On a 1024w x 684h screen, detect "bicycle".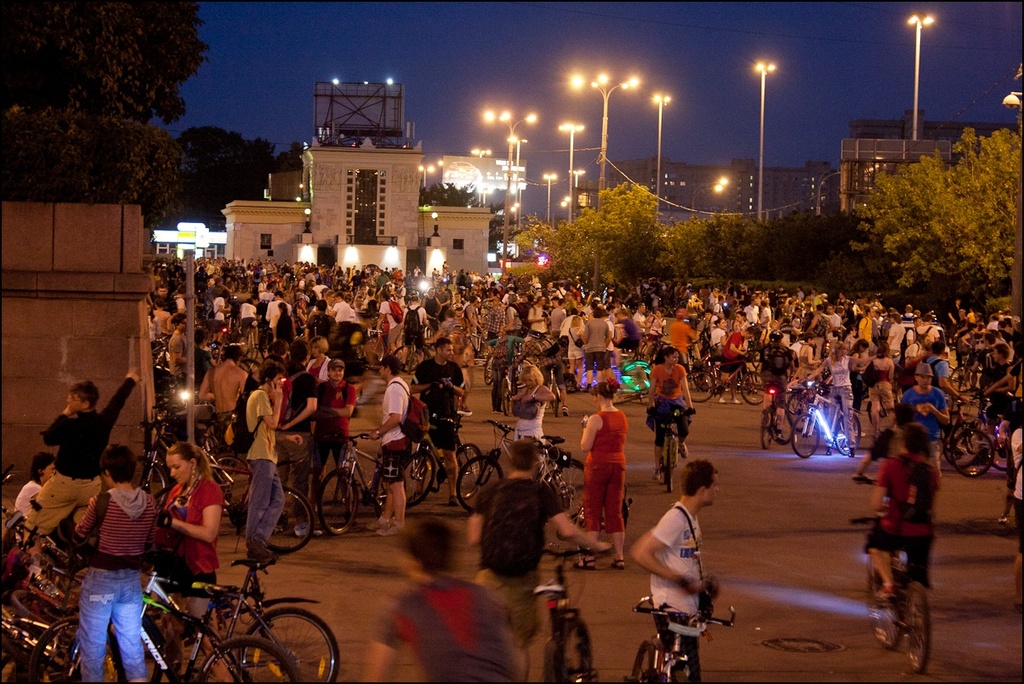
box(482, 345, 506, 388).
